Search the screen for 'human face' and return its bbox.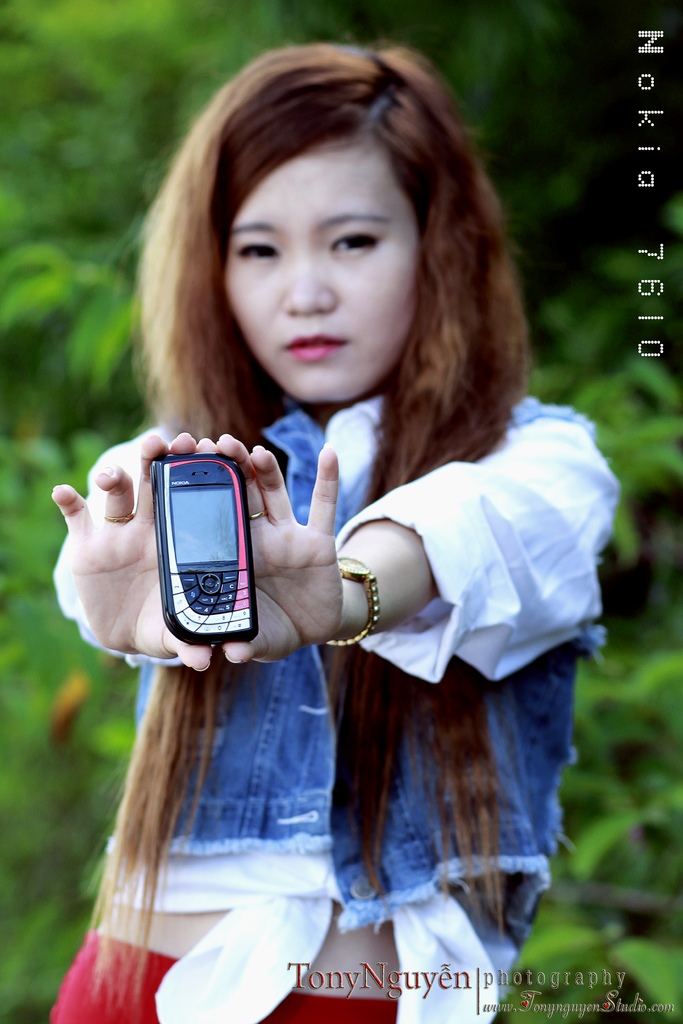
Found: box(227, 132, 420, 400).
